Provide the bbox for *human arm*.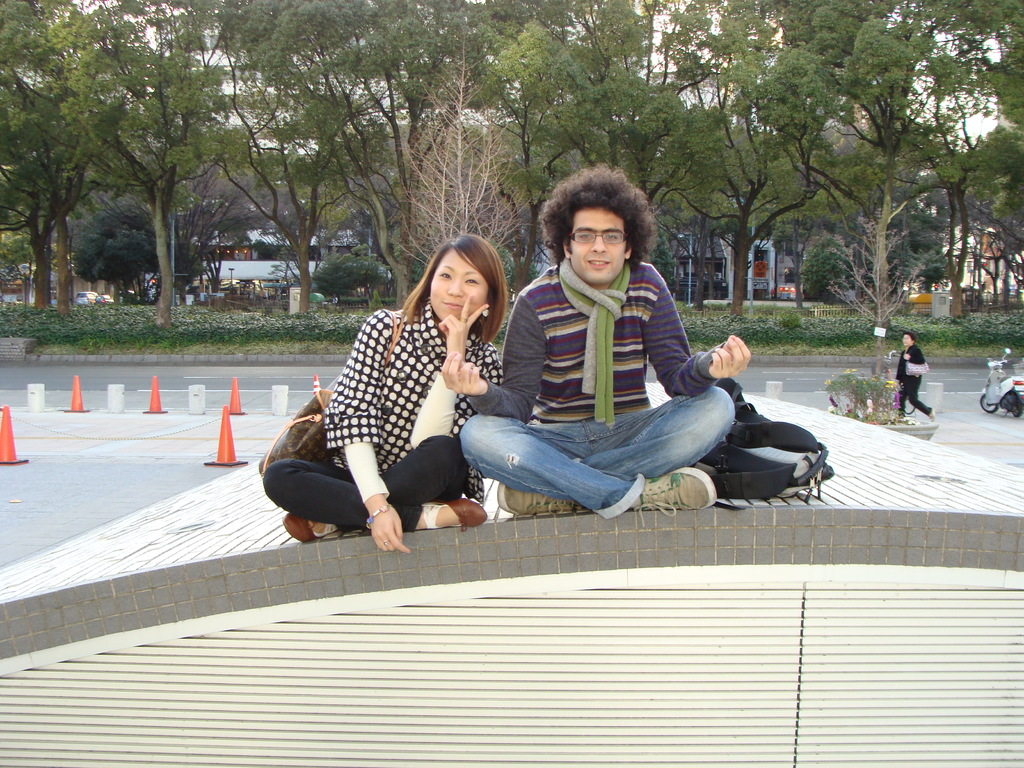
detection(633, 262, 752, 402).
